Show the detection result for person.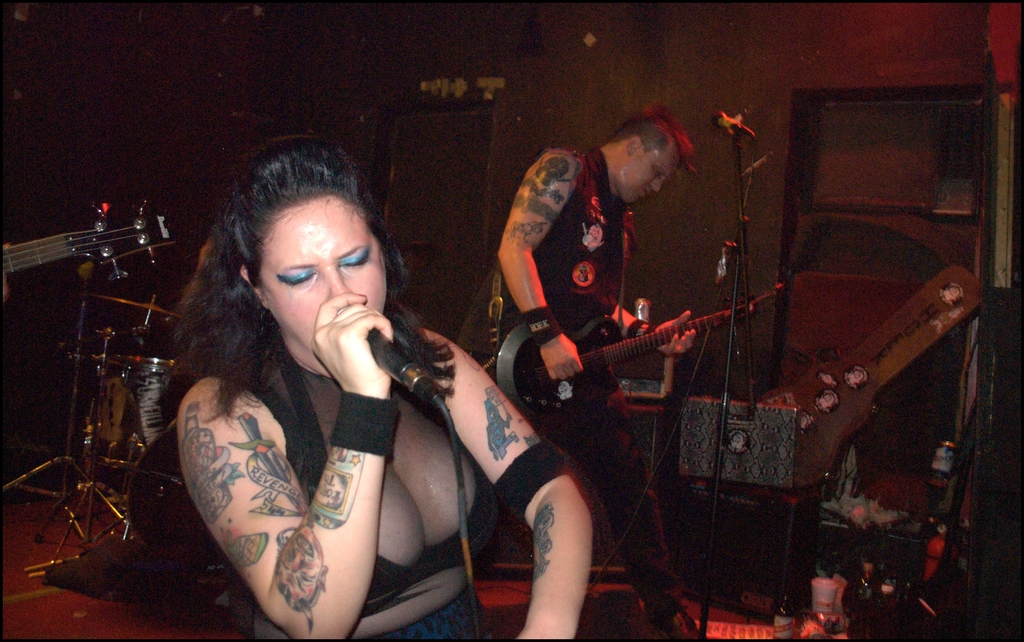
[489, 104, 700, 625].
